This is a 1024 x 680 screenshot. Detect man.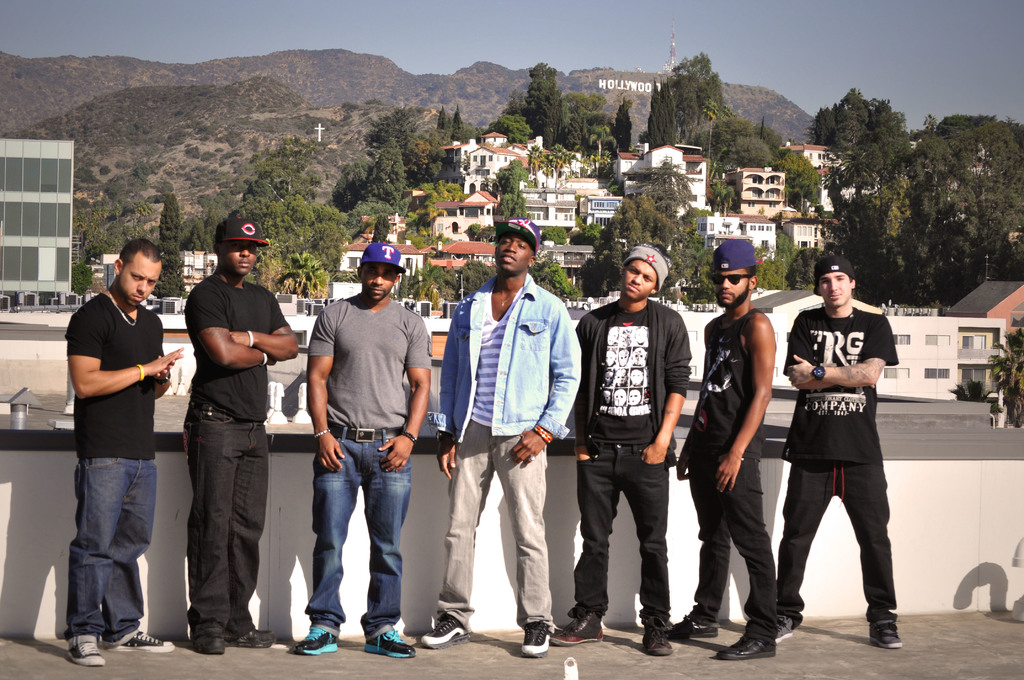
region(438, 210, 580, 660).
